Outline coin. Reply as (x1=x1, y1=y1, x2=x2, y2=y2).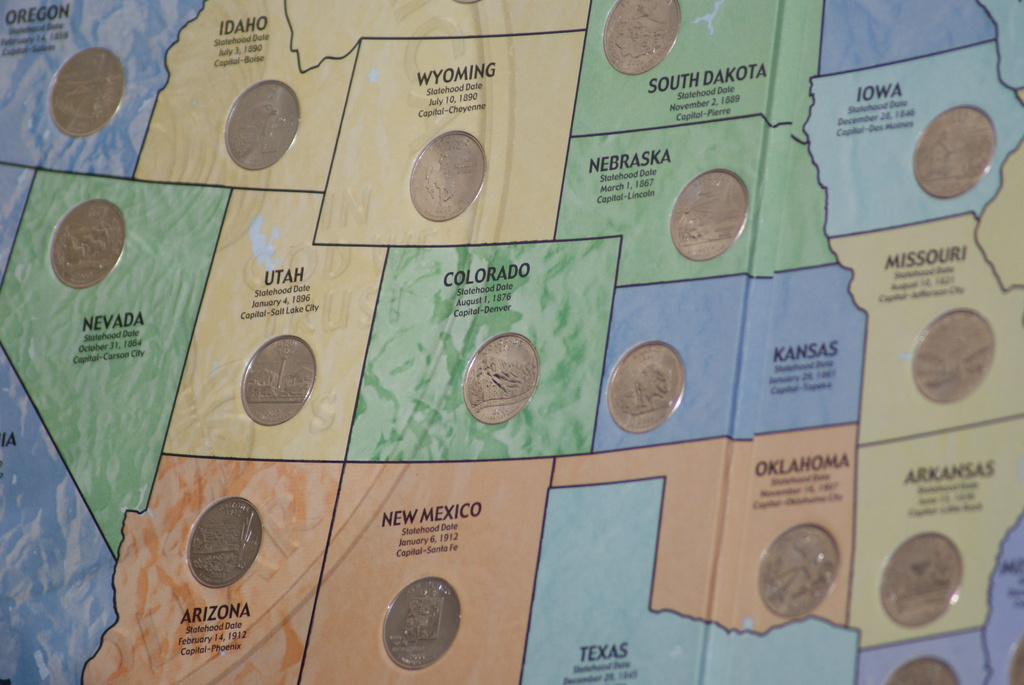
(x1=754, y1=518, x2=844, y2=626).
